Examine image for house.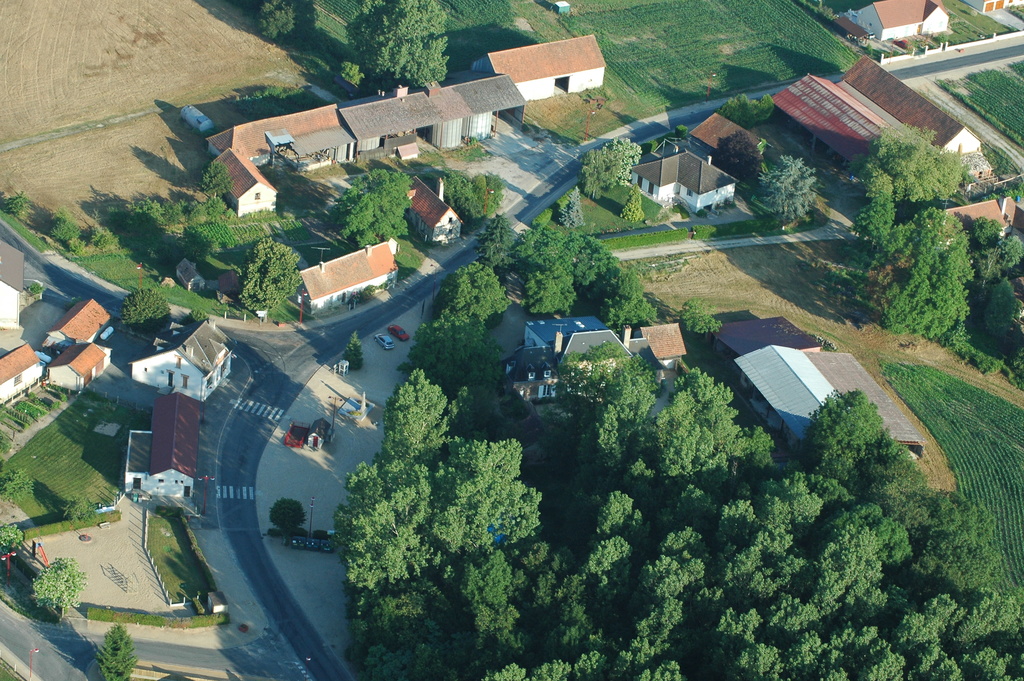
Examination result: [x1=850, y1=0, x2=952, y2=40].
